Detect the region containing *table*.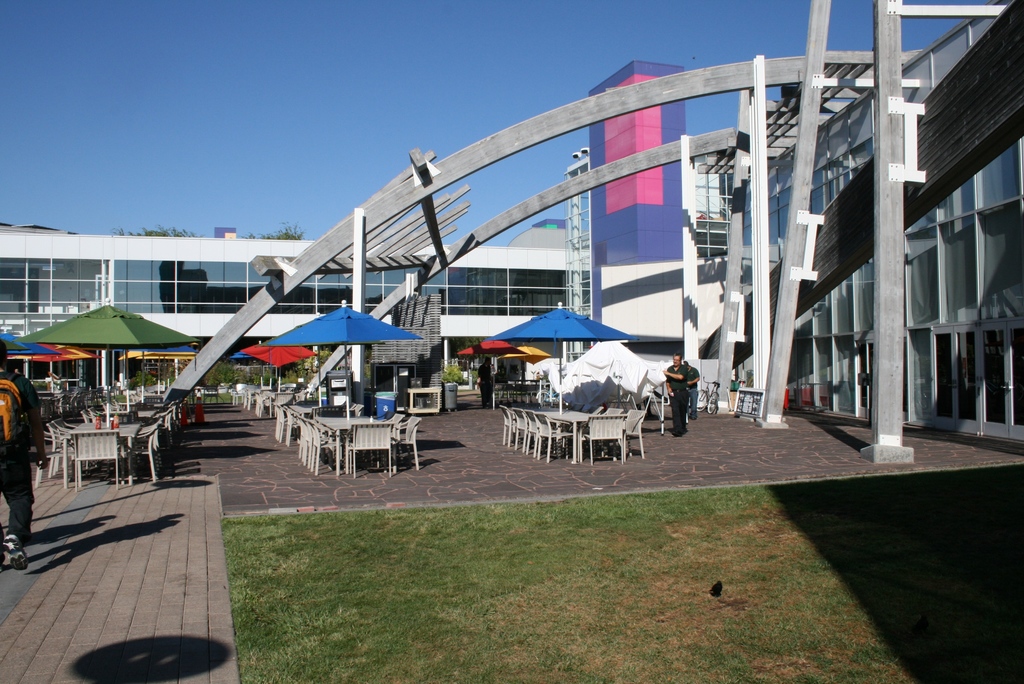
<box>319,410,399,471</box>.
